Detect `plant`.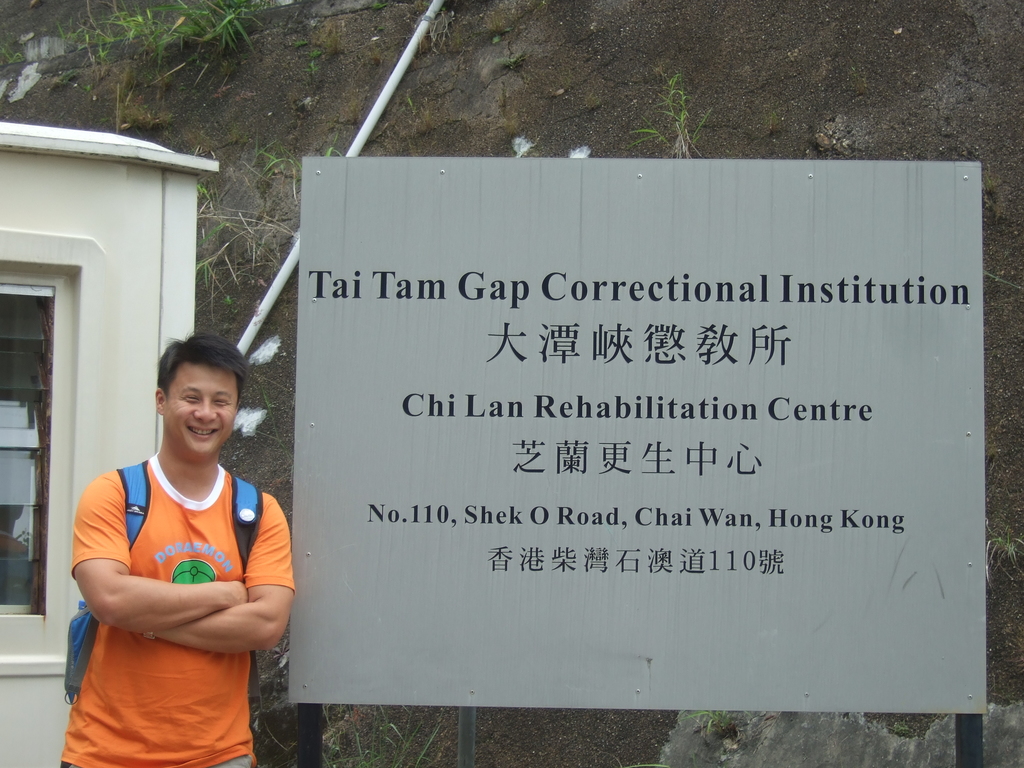
Detected at [x1=500, y1=105, x2=521, y2=137].
